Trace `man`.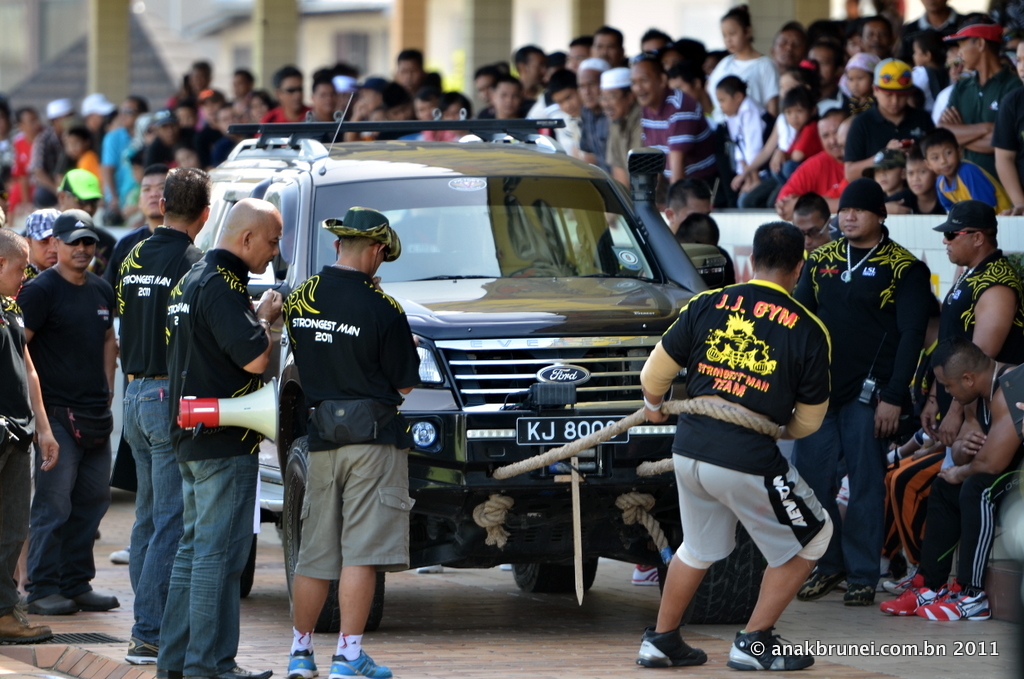
Traced to crop(641, 227, 837, 667).
